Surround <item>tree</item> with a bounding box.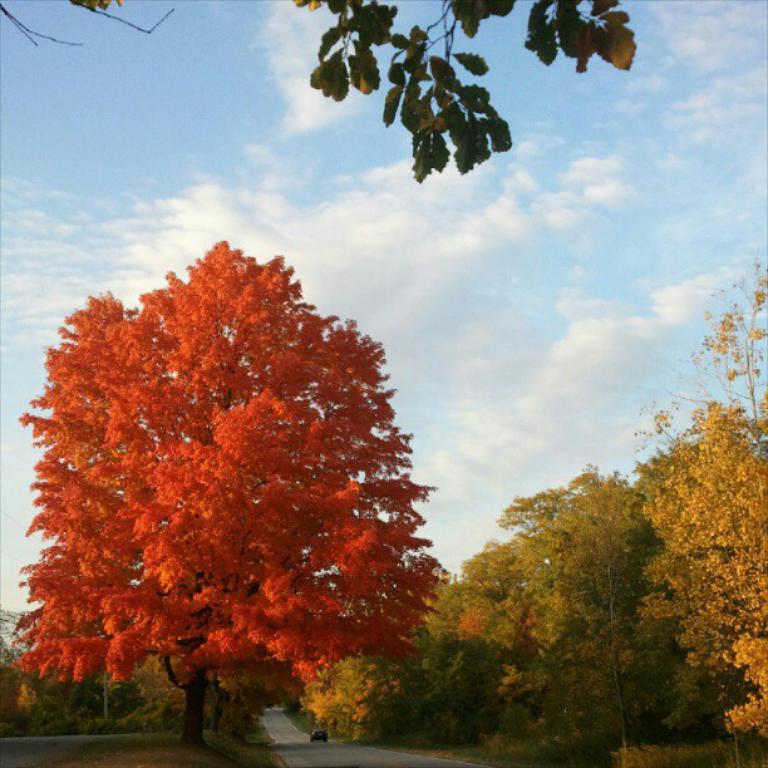
(left=430, top=537, right=573, bottom=763).
